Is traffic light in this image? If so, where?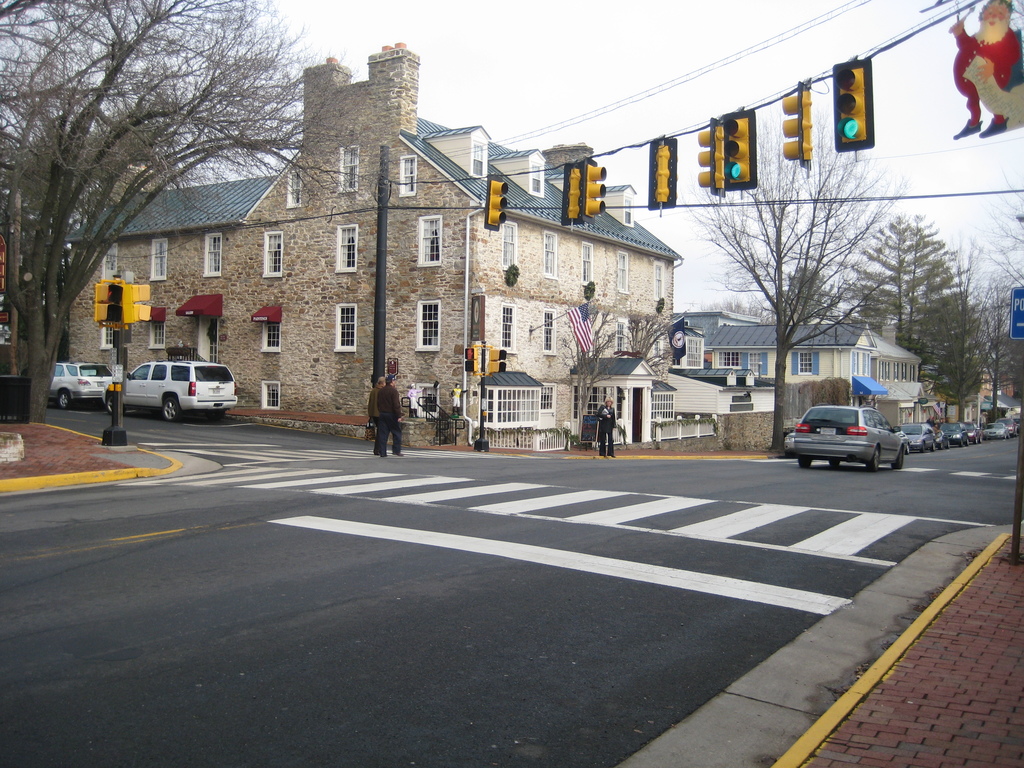
Yes, at pyautogui.locateOnScreen(484, 175, 508, 237).
